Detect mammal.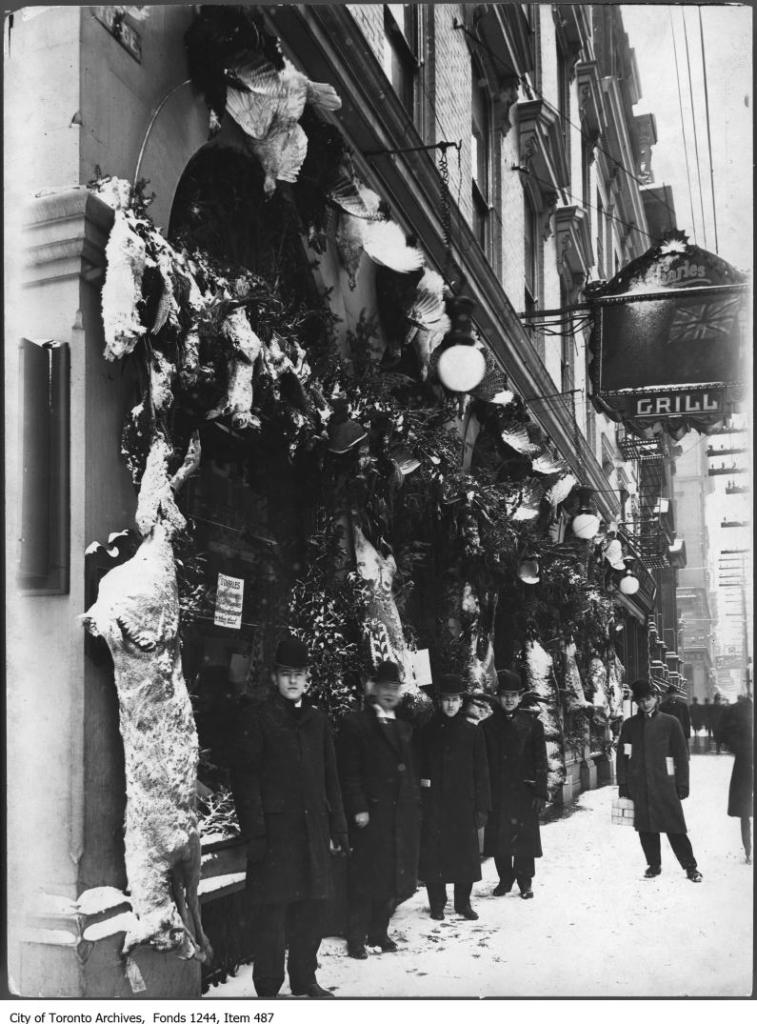
Detected at <bbox>660, 684, 689, 750</bbox>.
